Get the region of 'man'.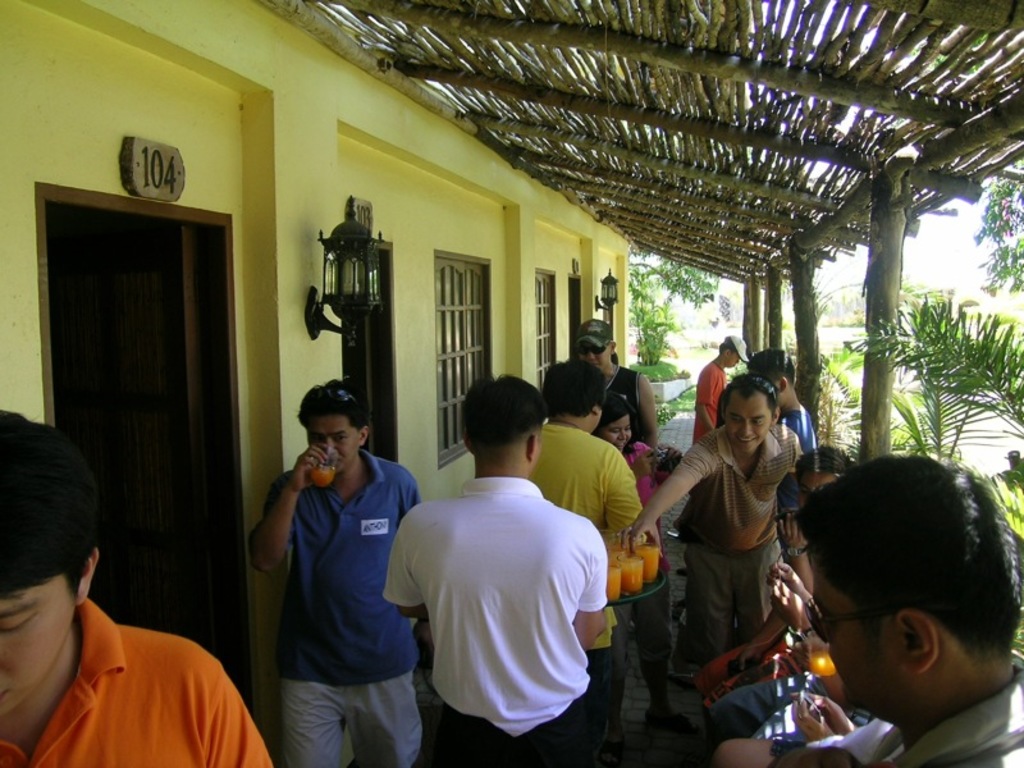
detection(246, 372, 425, 767).
